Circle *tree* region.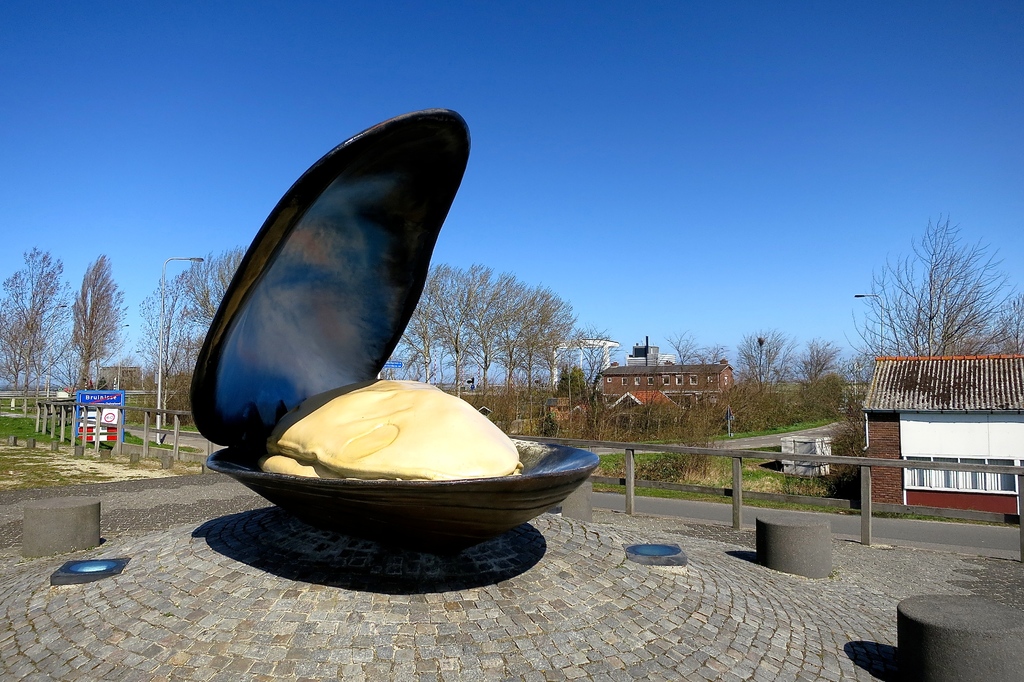
Region: locate(0, 238, 134, 421).
